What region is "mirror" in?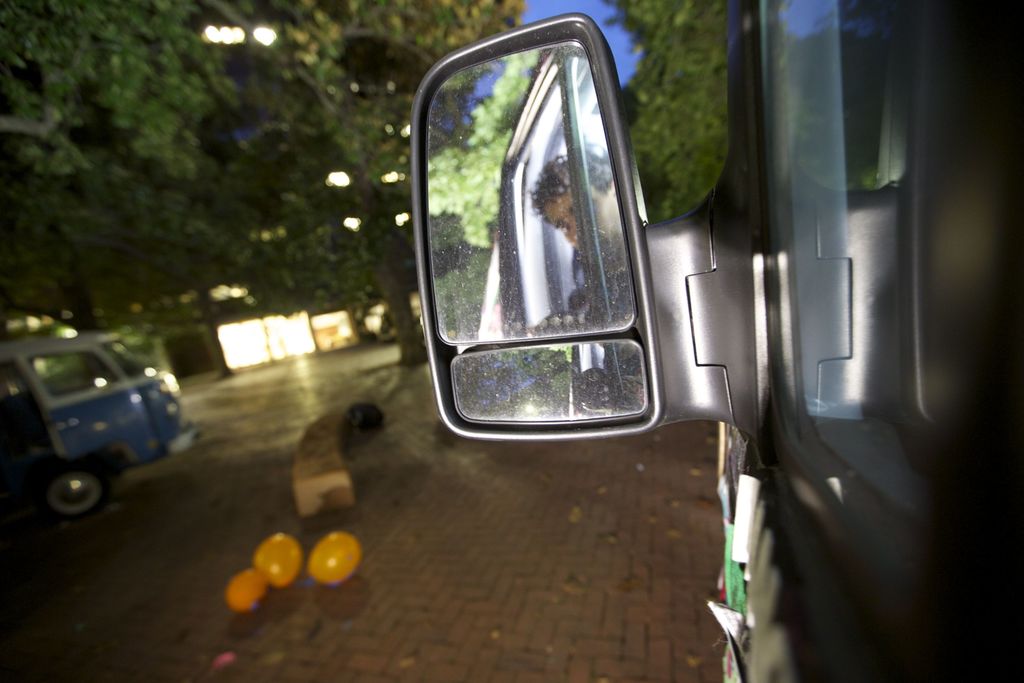
(450,338,645,423).
